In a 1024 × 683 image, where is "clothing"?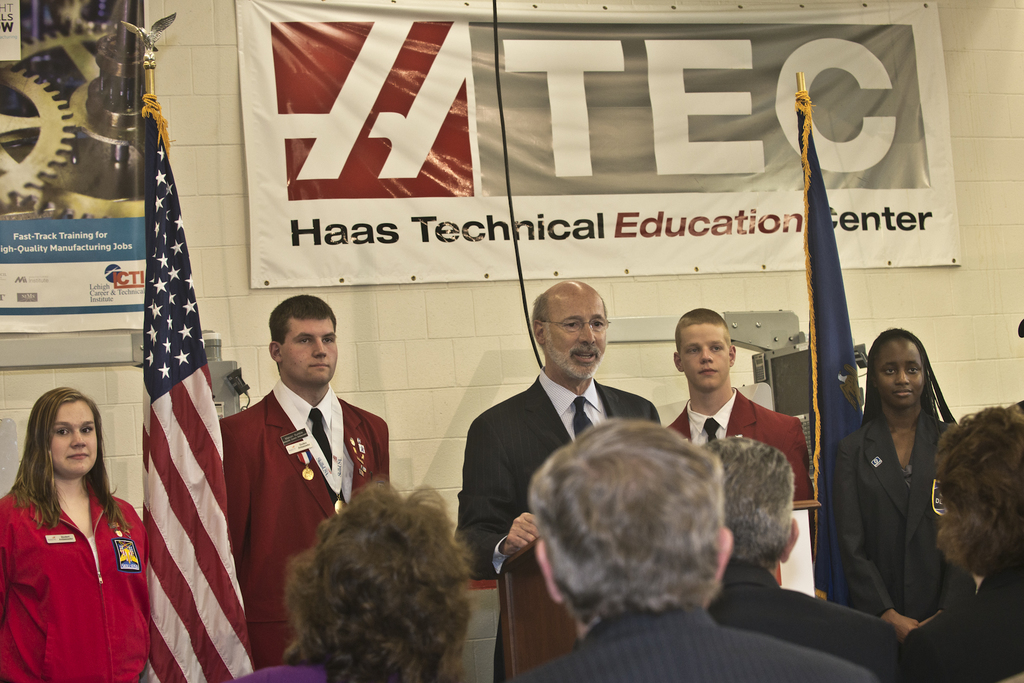
220:377:387:668.
